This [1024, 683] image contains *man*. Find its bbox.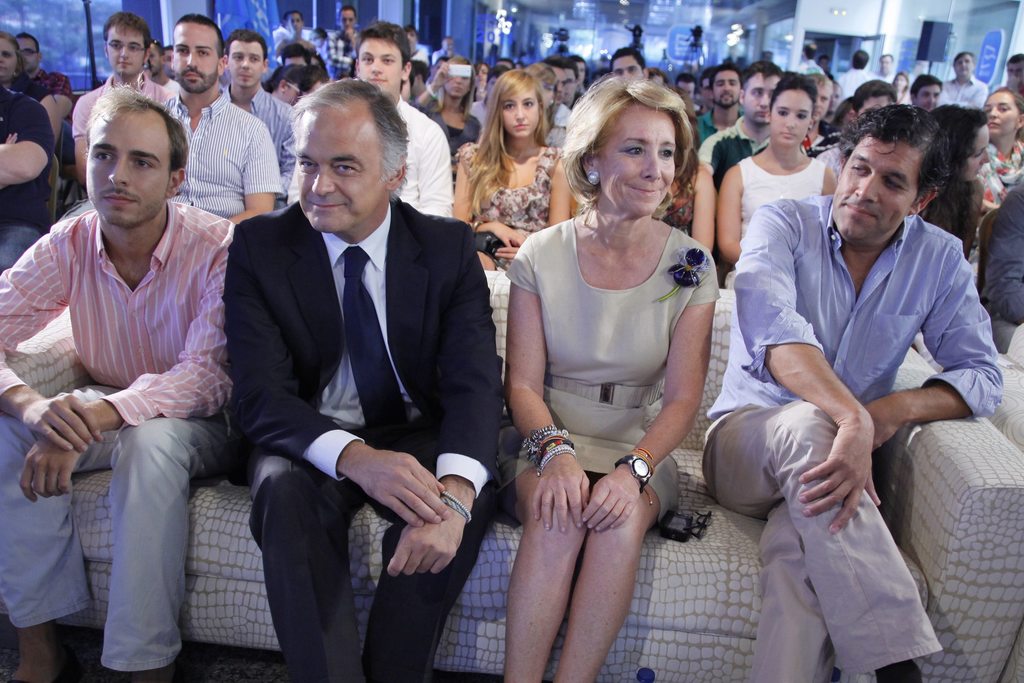
detection(13, 31, 79, 165).
